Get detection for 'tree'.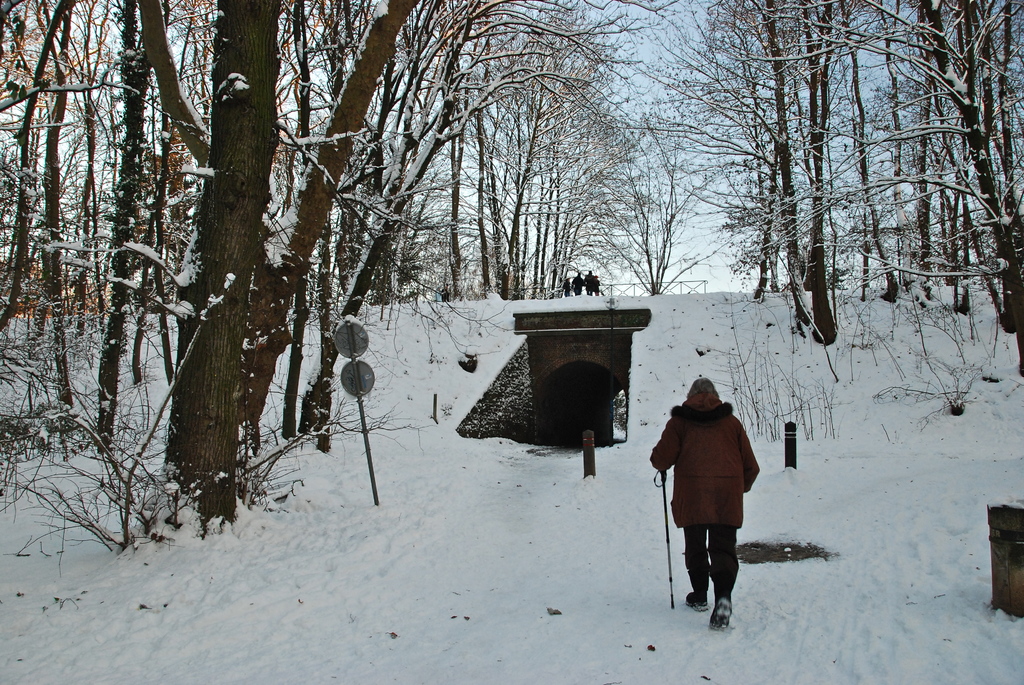
Detection: region(129, 0, 288, 509).
